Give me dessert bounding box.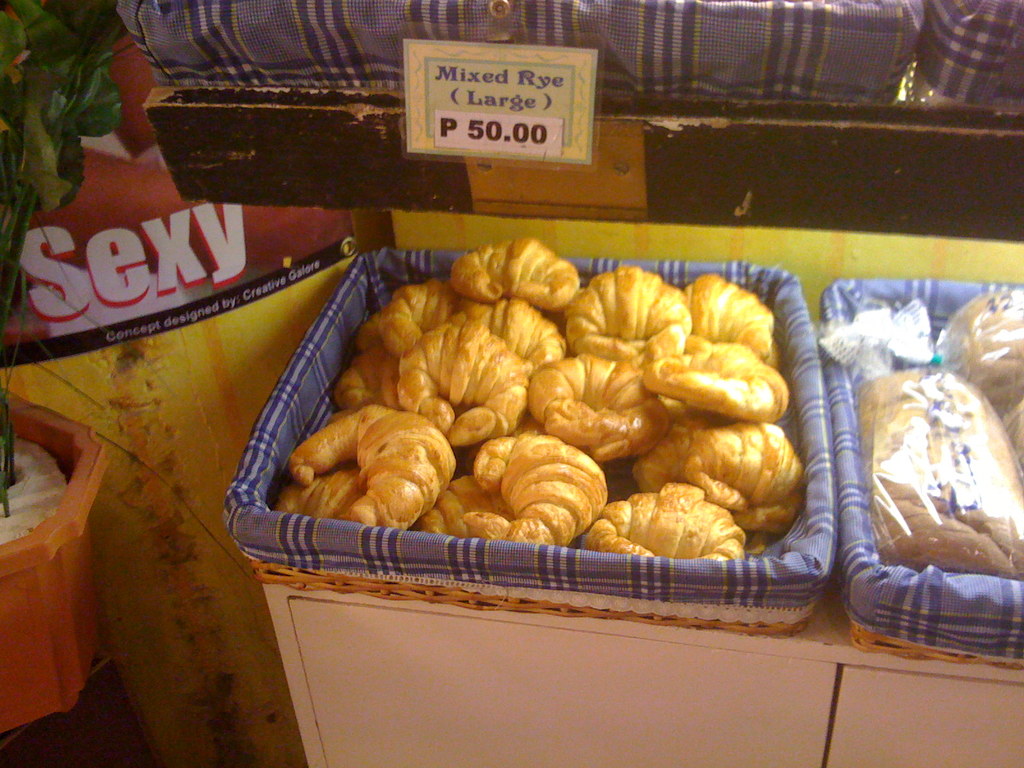
(left=678, top=266, right=769, bottom=358).
